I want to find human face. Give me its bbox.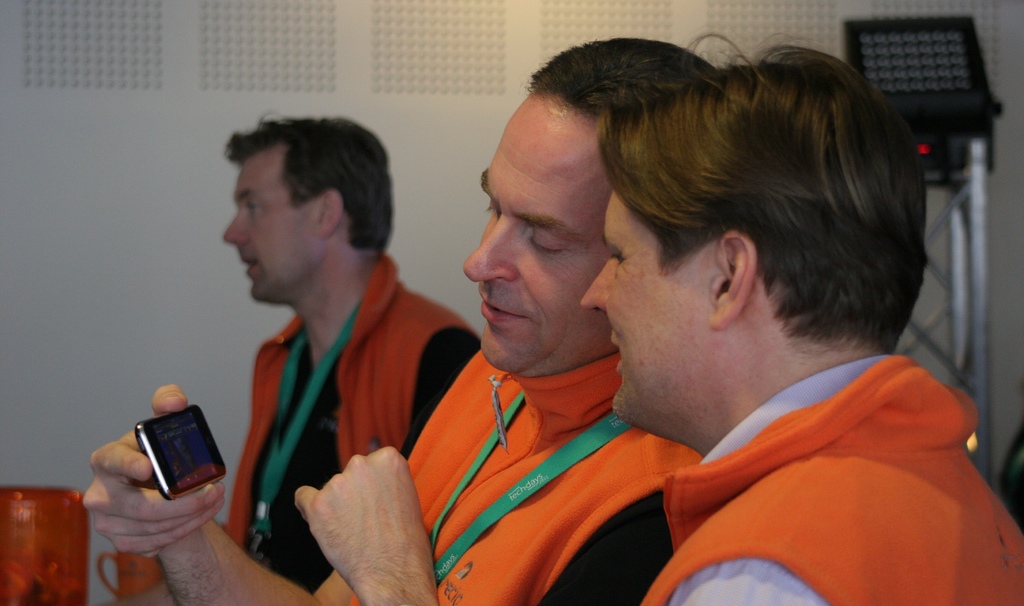
region(224, 159, 309, 301).
